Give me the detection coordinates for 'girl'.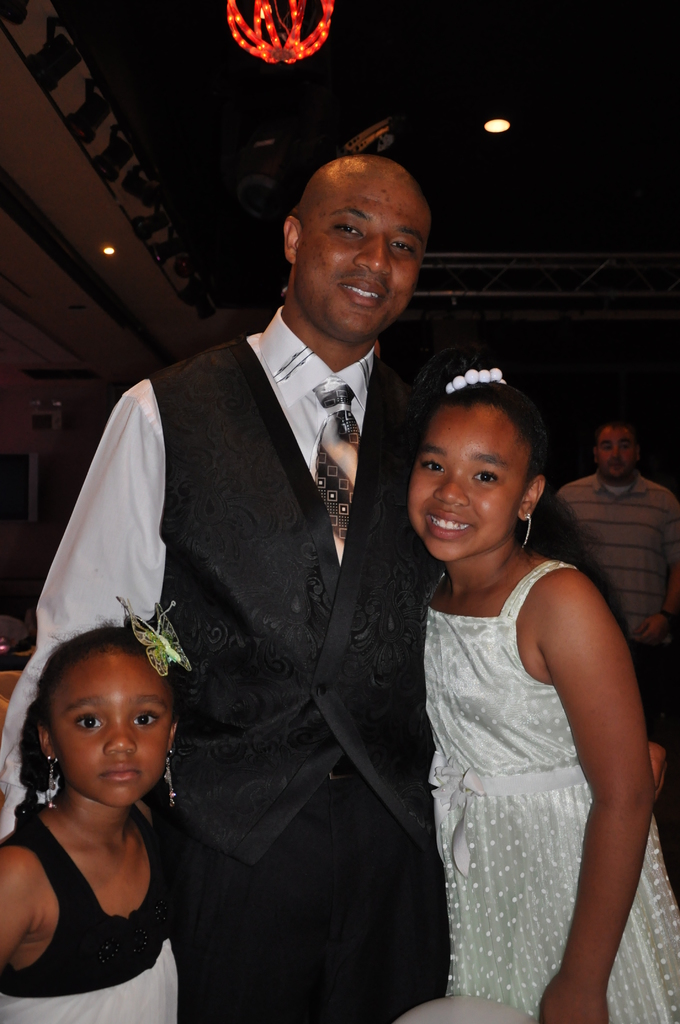
bbox=[406, 368, 679, 1023].
